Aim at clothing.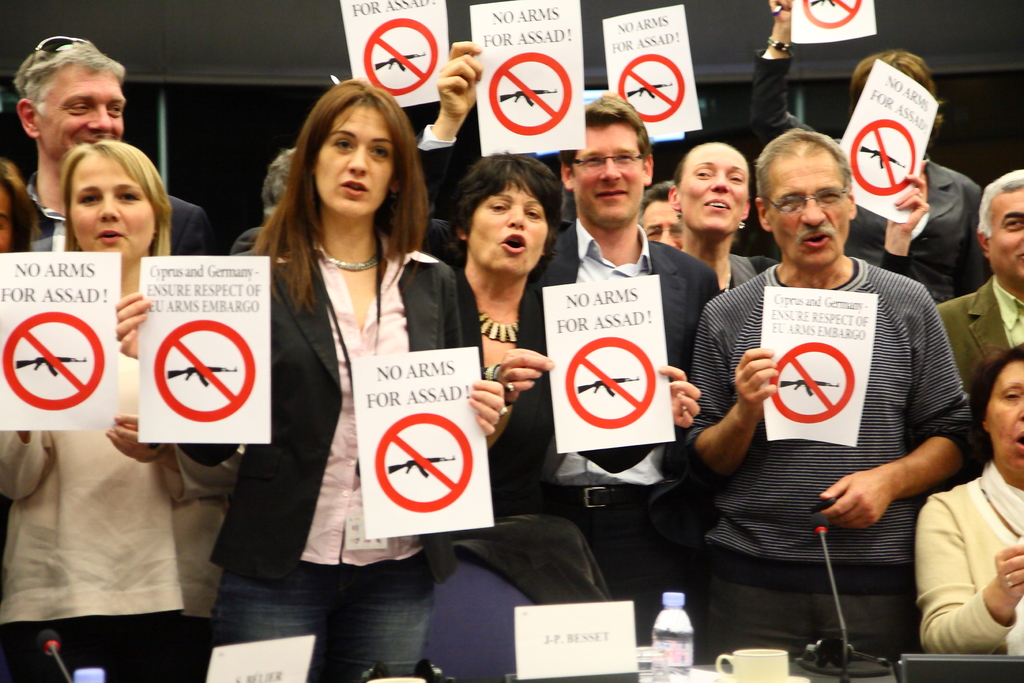
Aimed at (657,268,974,654).
